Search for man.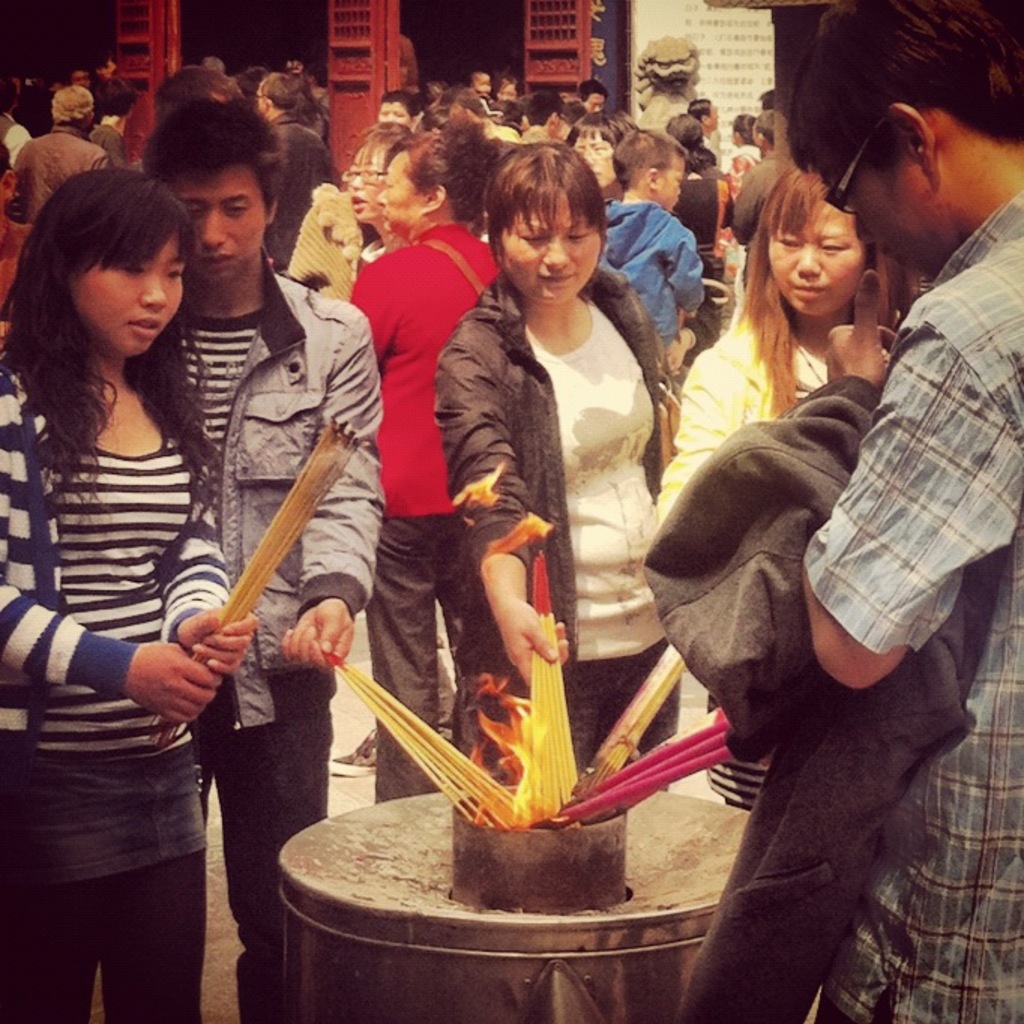
Found at (95, 80, 140, 165).
